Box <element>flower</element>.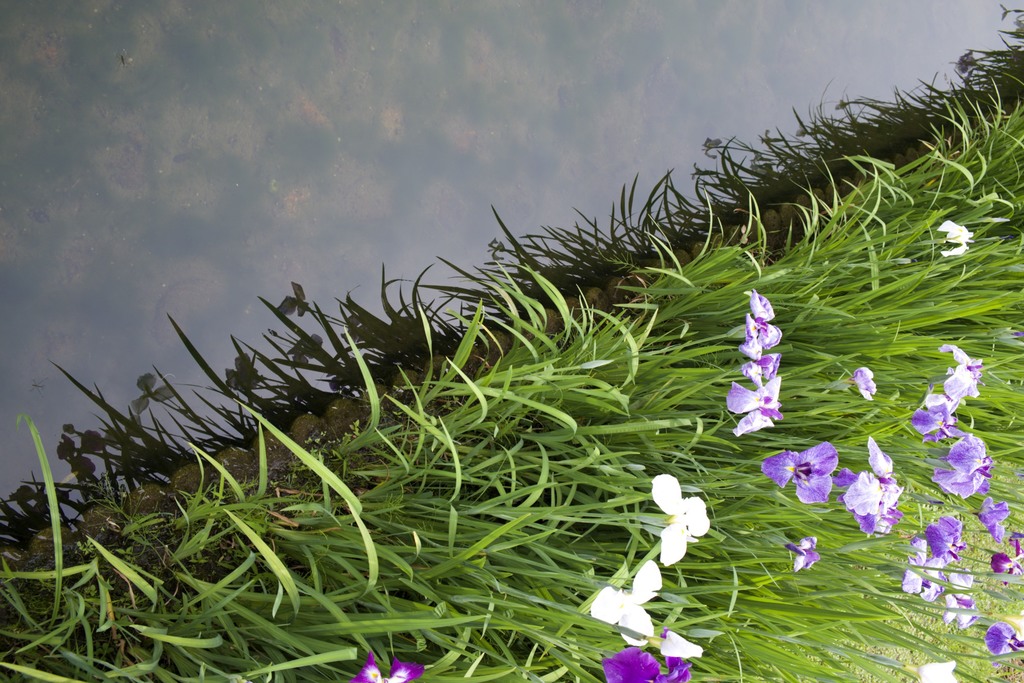
[x1=940, y1=222, x2=975, y2=256].
